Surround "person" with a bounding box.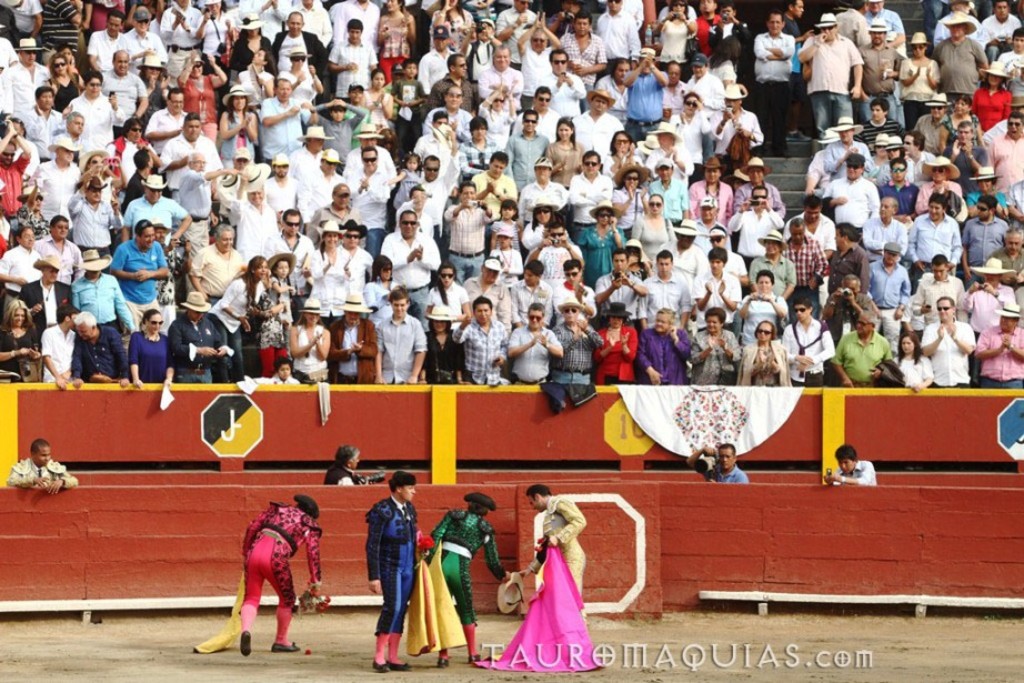
x1=686, y1=443, x2=746, y2=489.
